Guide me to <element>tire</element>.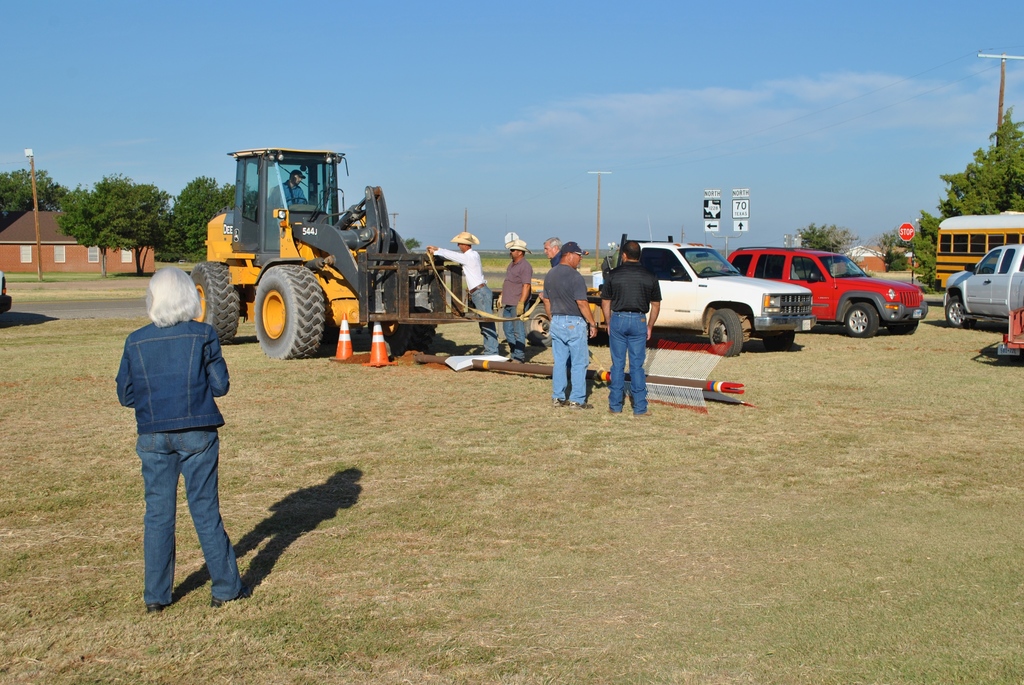
Guidance: left=839, top=305, right=870, bottom=340.
